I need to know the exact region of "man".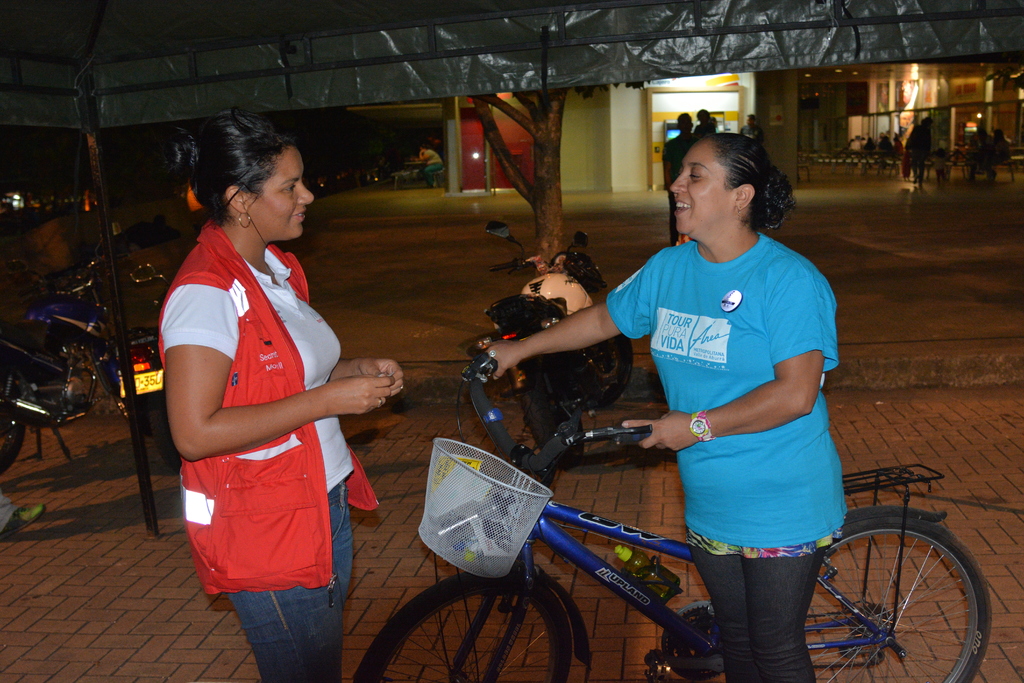
Region: box(665, 108, 698, 243).
